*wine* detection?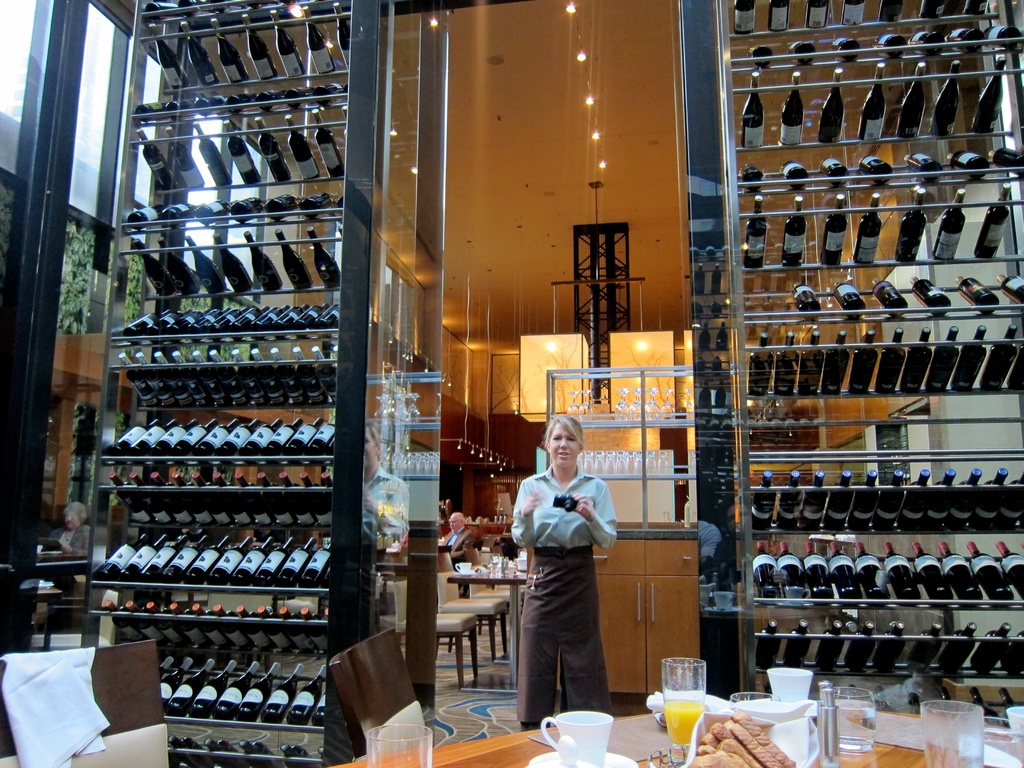
x1=340 y1=196 x2=345 y2=211
